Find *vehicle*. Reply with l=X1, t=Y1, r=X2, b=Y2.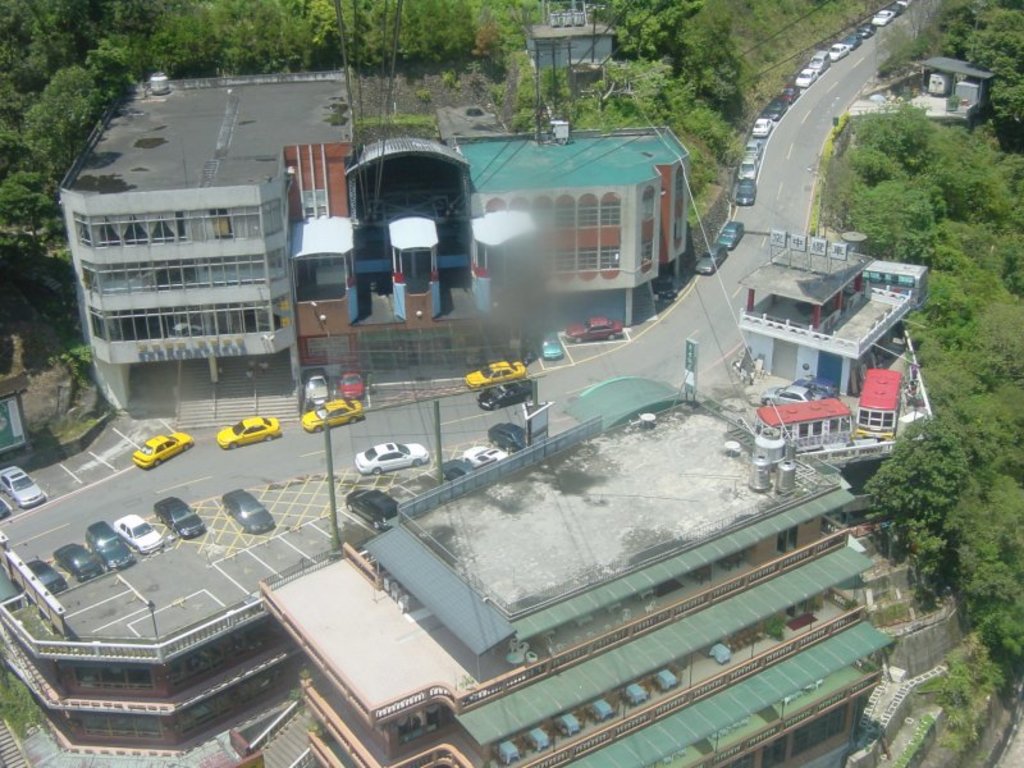
l=0, t=465, r=50, b=511.
